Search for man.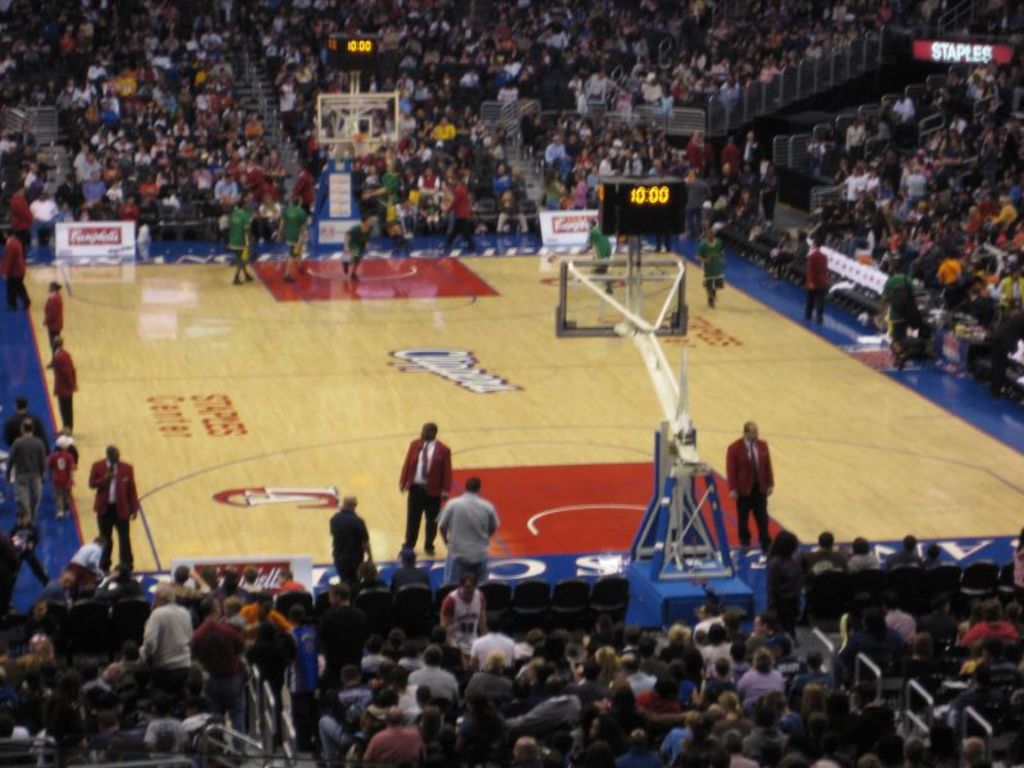
Found at detection(67, 534, 110, 589).
